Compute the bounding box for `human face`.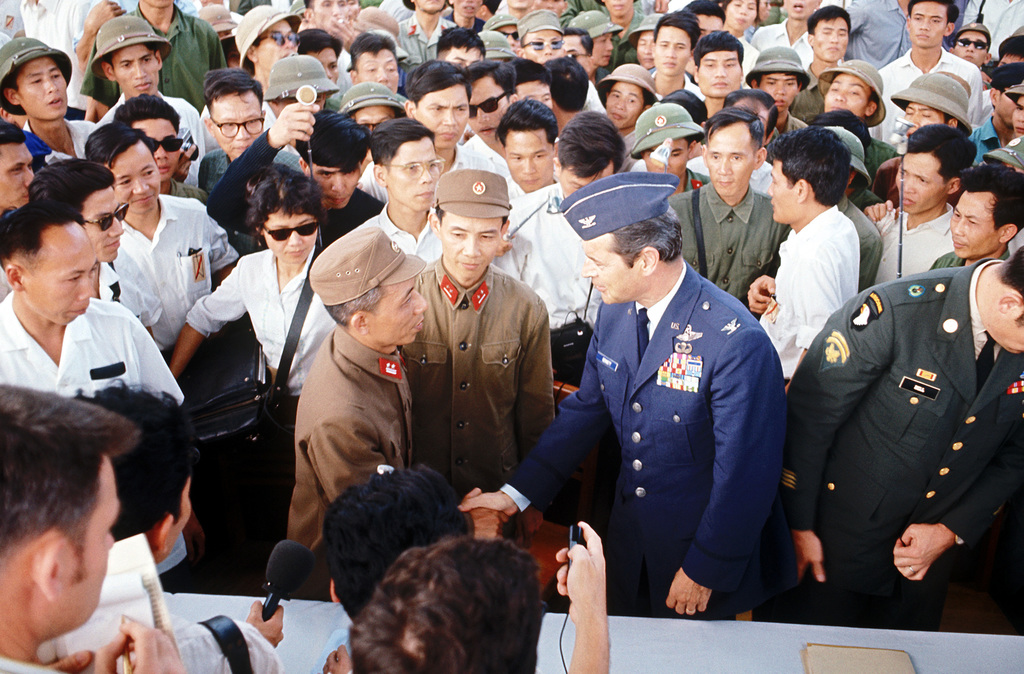
<region>80, 182, 121, 262</region>.
